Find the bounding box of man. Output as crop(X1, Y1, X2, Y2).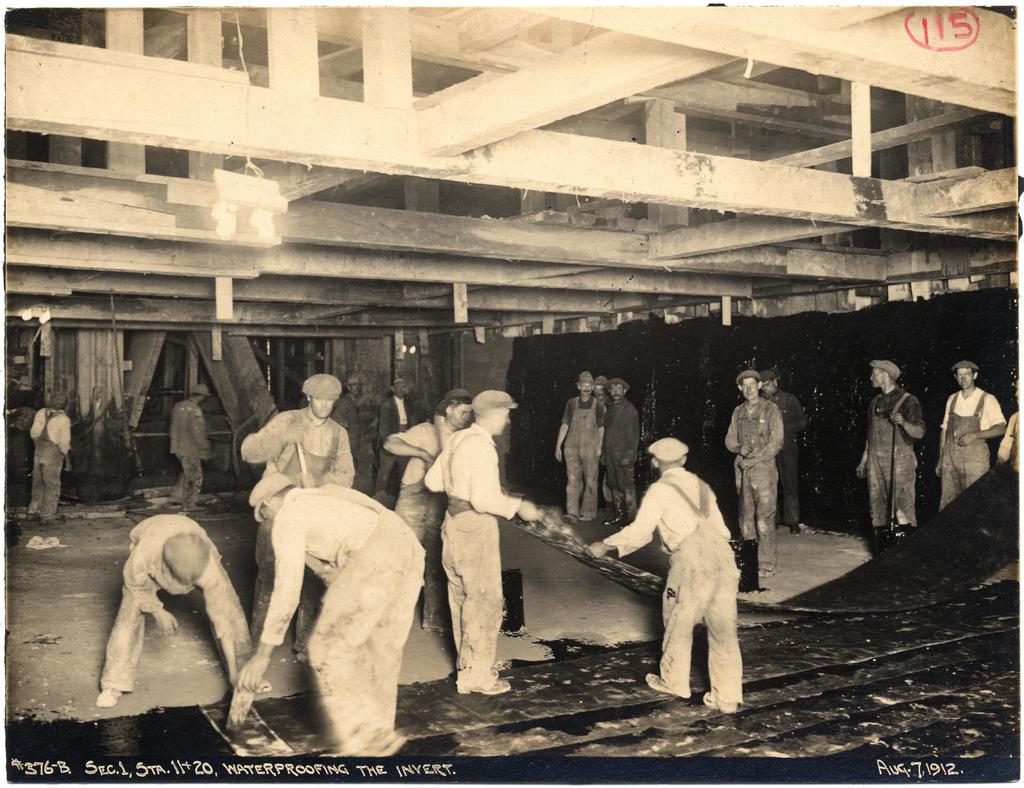
crop(237, 372, 351, 666).
